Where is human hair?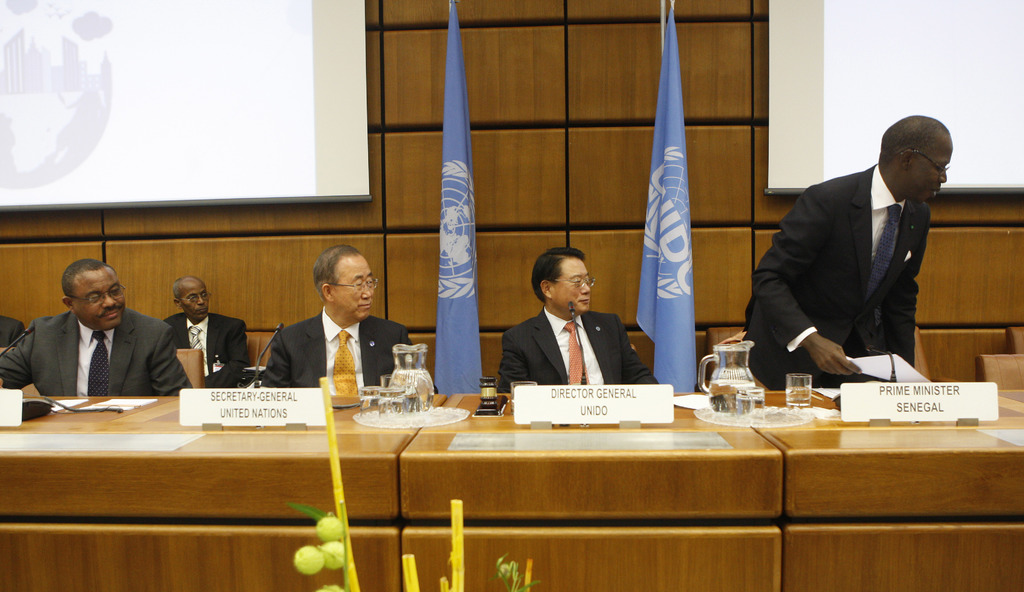
528 248 595 309.
